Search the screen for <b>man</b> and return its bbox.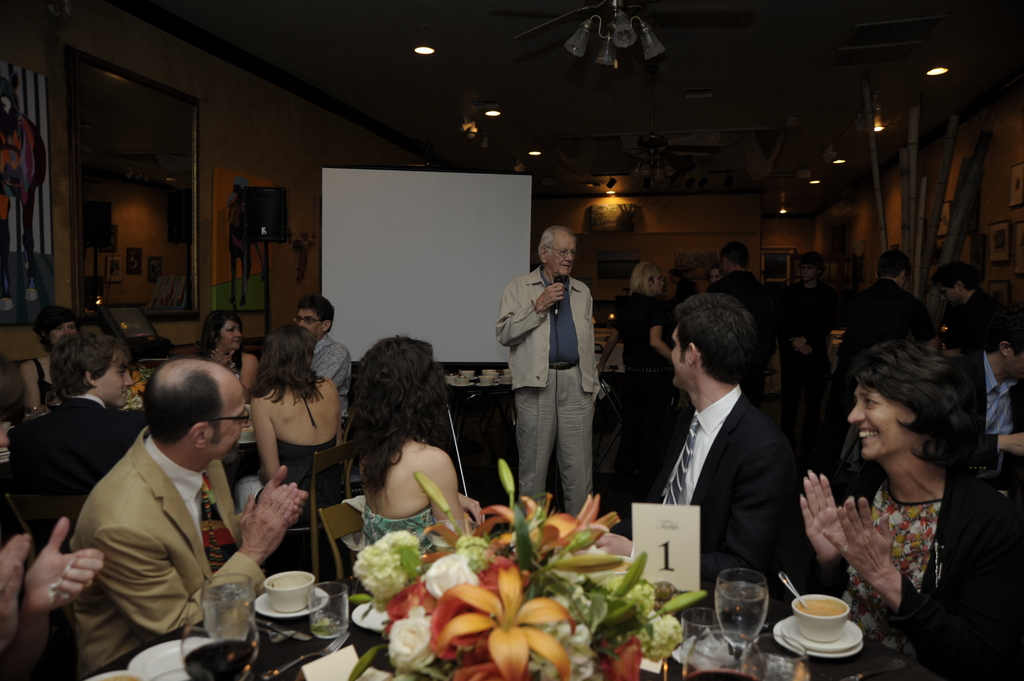
Found: [294,293,353,427].
